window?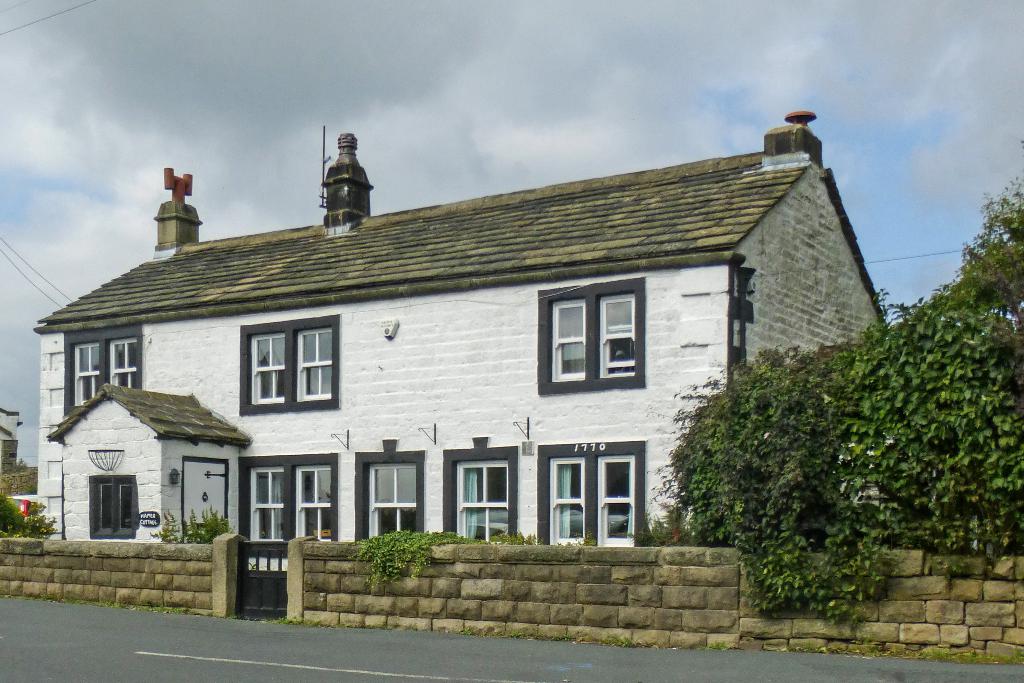
BBox(242, 314, 346, 419)
